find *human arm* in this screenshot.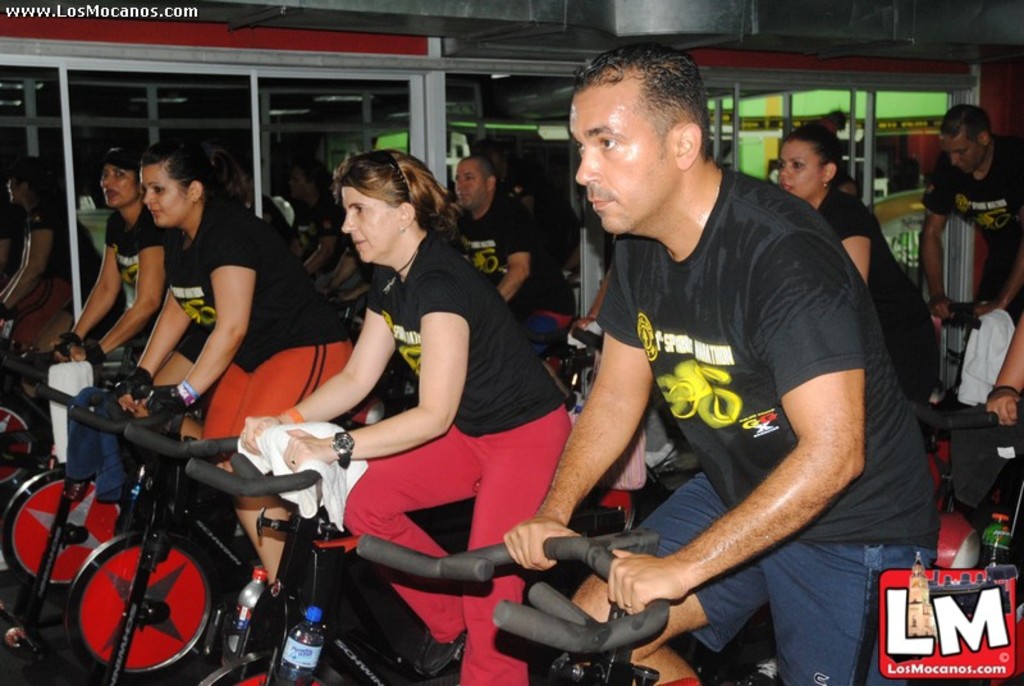
The bounding box for *human arm* is (left=119, top=285, right=192, bottom=412).
